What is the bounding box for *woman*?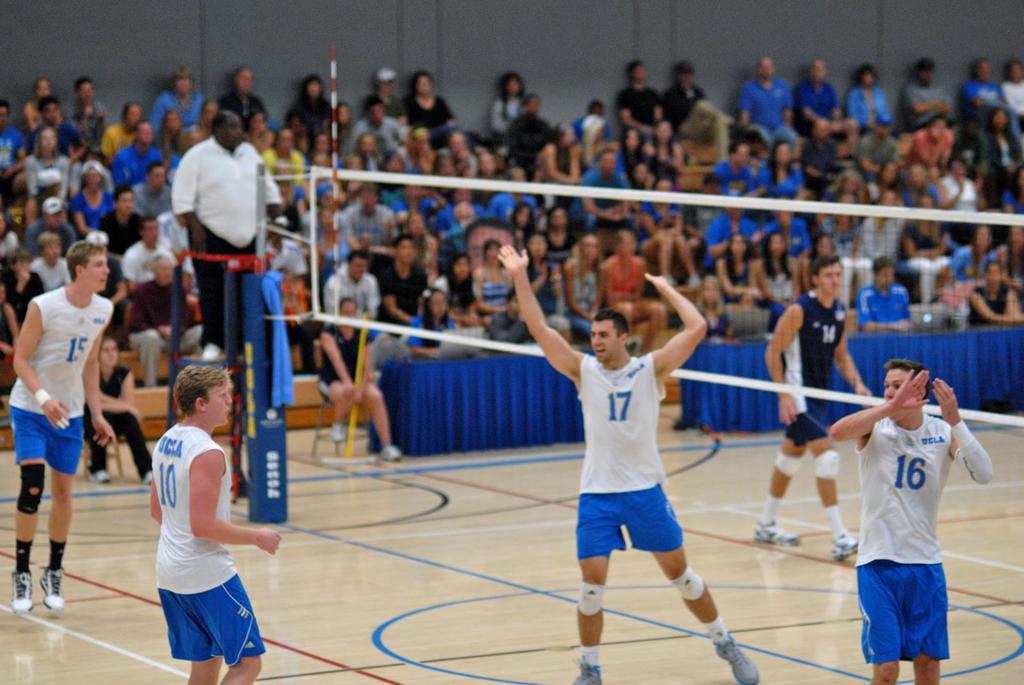
{"x1": 984, "y1": 102, "x2": 1023, "y2": 203}.
